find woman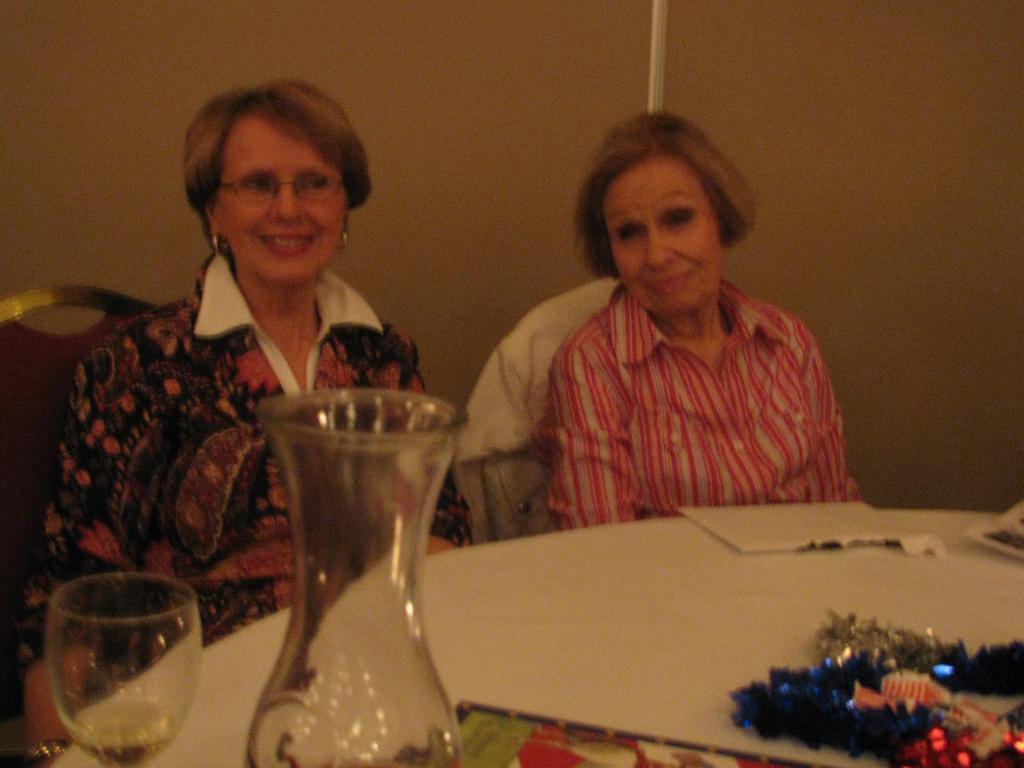
detection(17, 80, 494, 767)
